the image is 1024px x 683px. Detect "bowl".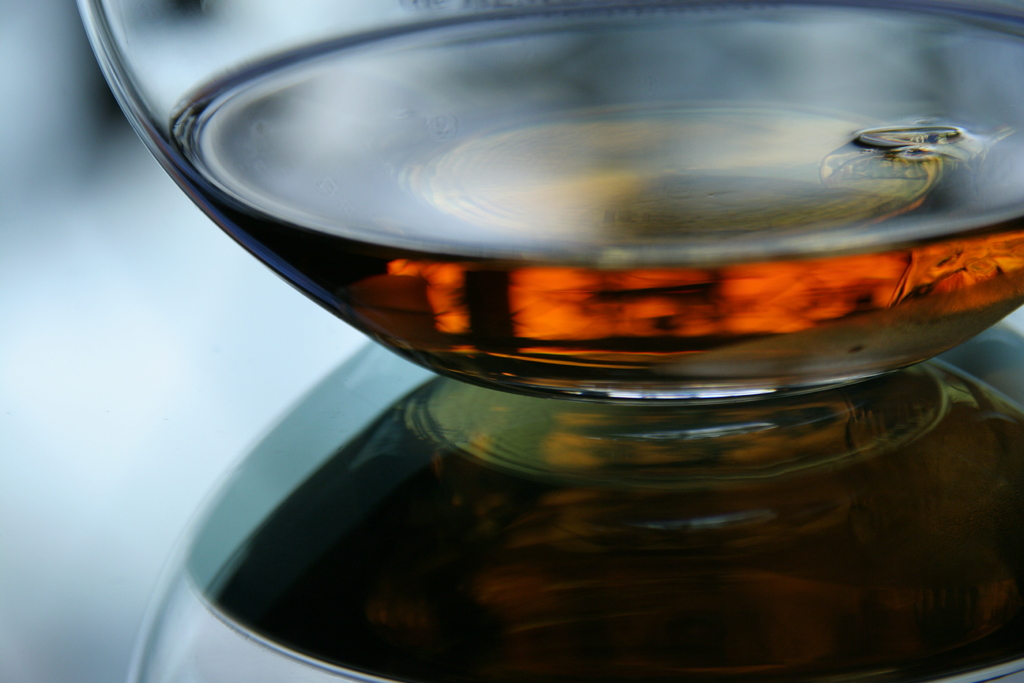
Detection: x1=72 y1=0 x2=1023 y2=393.
